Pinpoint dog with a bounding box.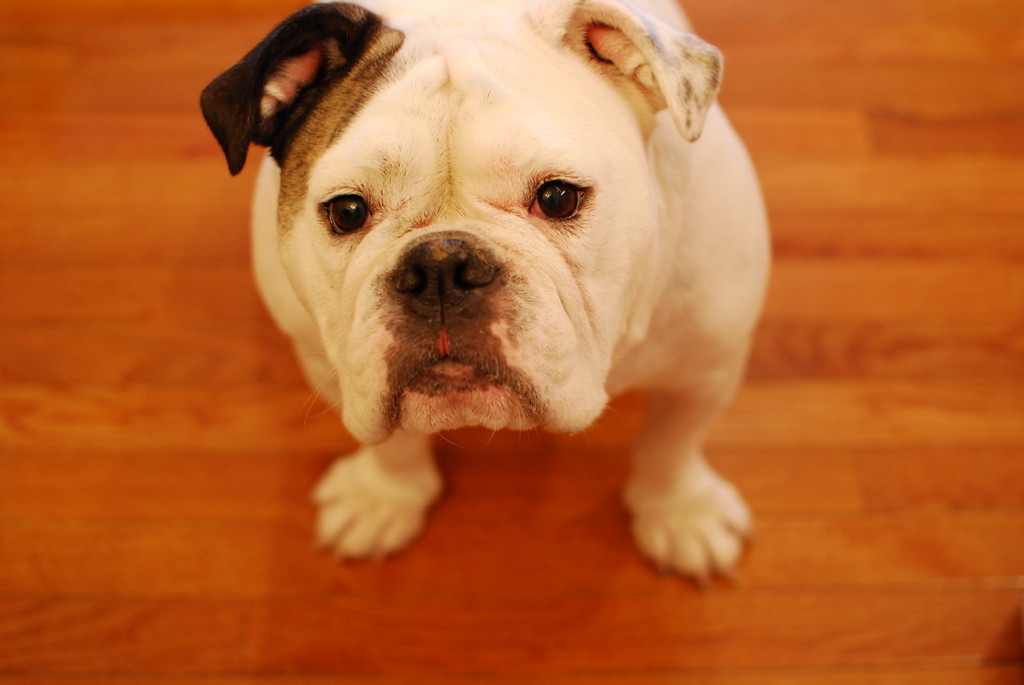
196:0:772:592.
